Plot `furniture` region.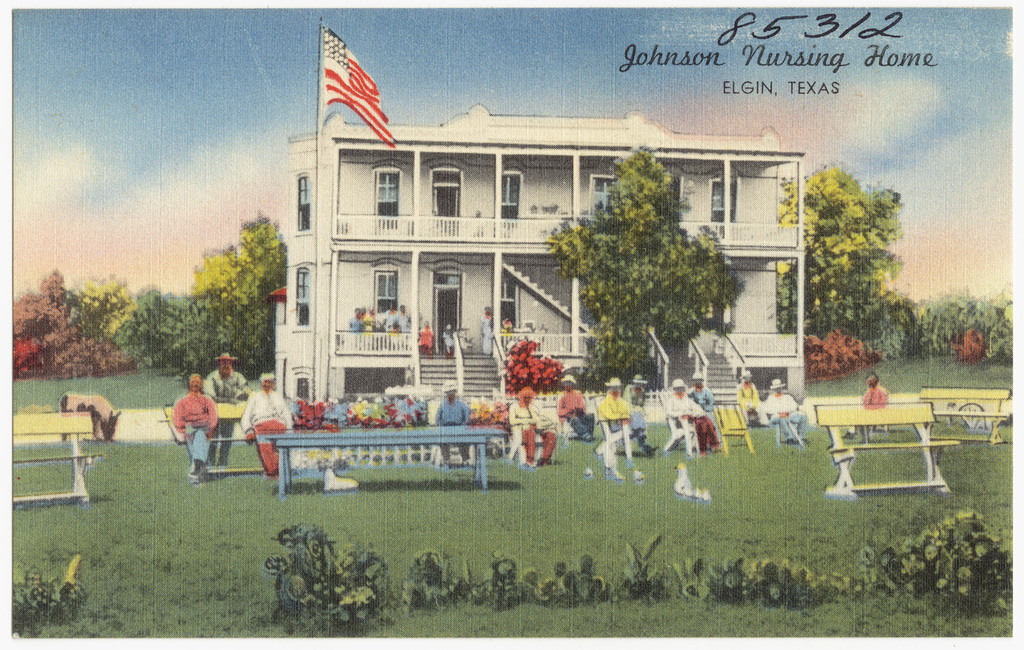
Plotted at bbox=[771, 408, 804, 447].
